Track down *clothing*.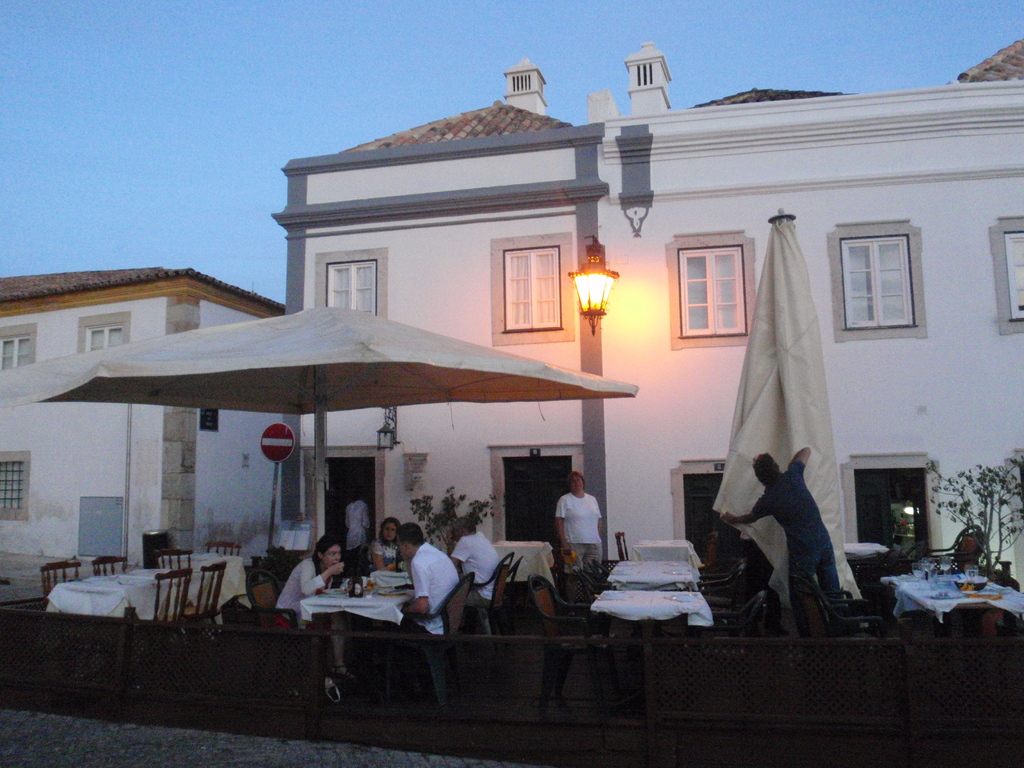
Tracked to {"left": 452, "top": 528, "right": 499, "bottom": 600}.
